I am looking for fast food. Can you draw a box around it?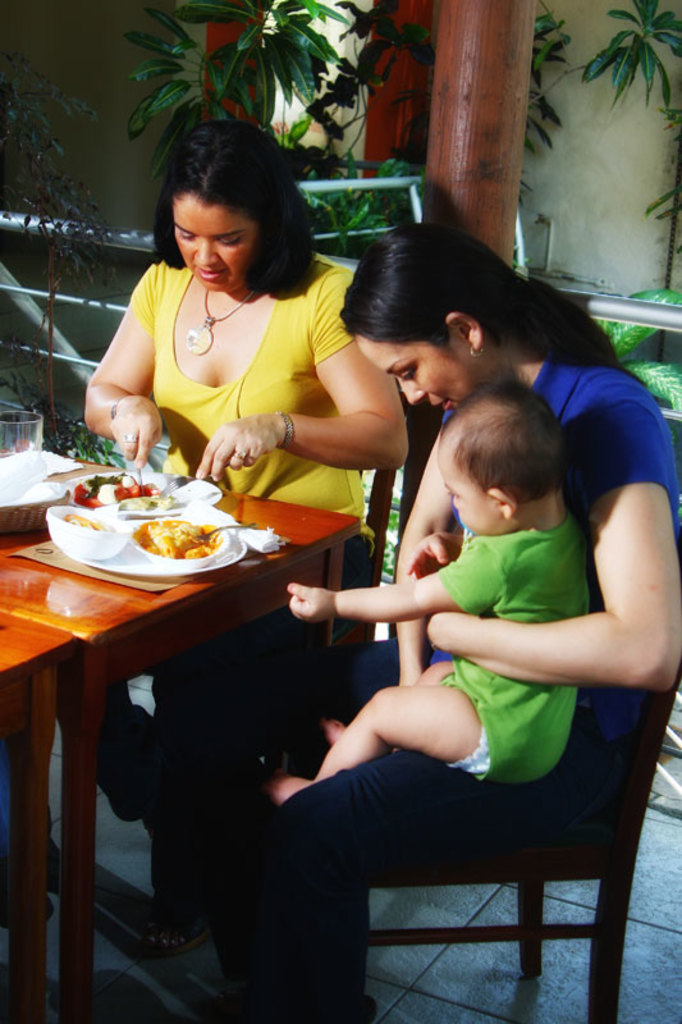
Sure, the bounding box is box=[50, 475, 244, 568].
